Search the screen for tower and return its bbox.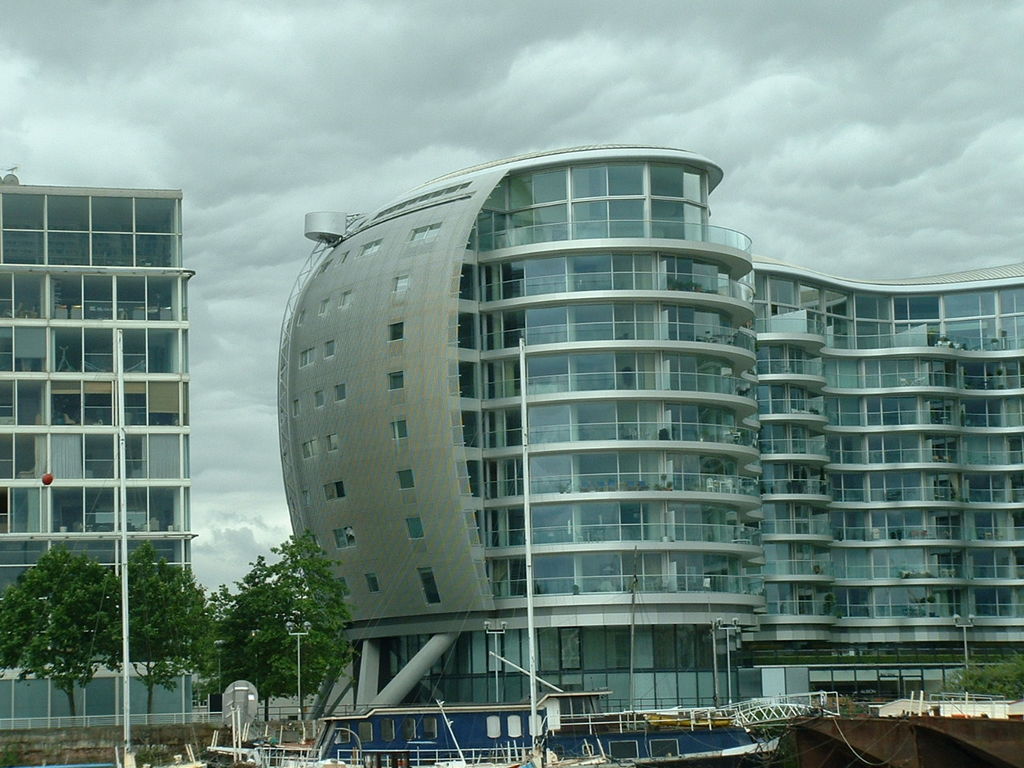
Found: 0 172 195 733.
